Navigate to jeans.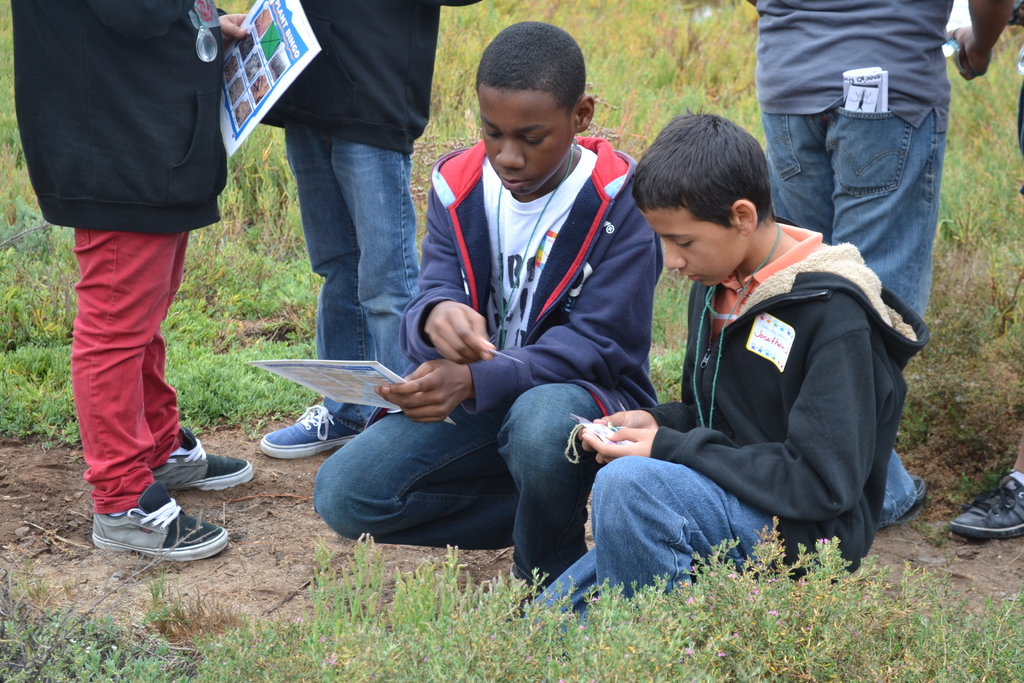
Navigation target: BBox(75, 220, 193, 509).
